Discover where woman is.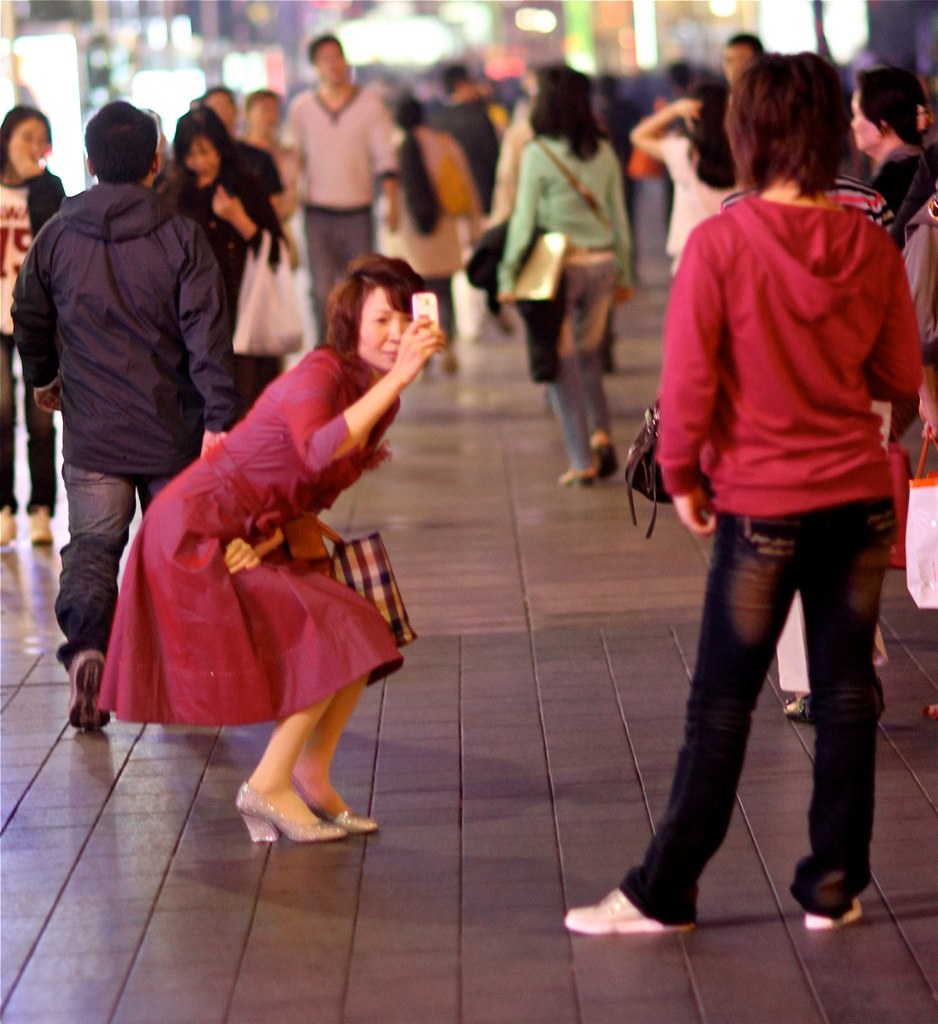
Discovered at l=242, t=91, r=304, b=255.
